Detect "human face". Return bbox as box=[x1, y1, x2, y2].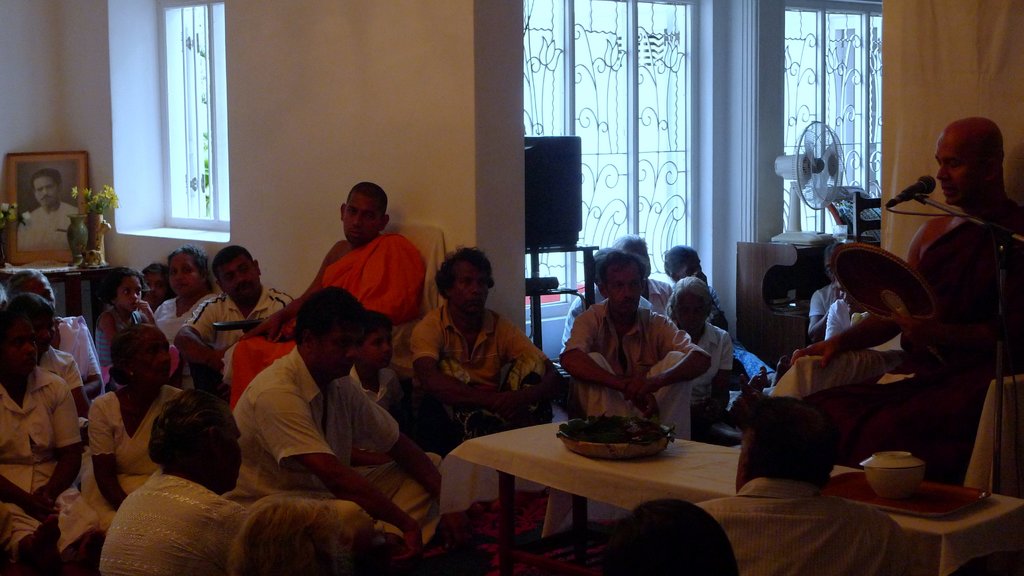
box=[0, 321, 43, 371].
